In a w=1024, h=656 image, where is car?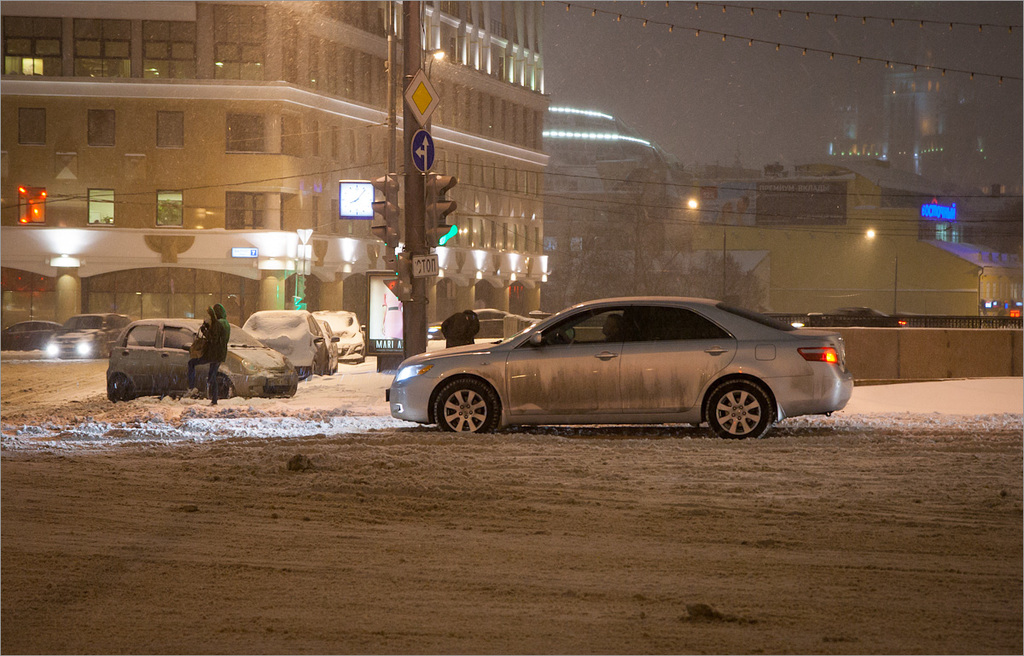
812,306,910,326.
